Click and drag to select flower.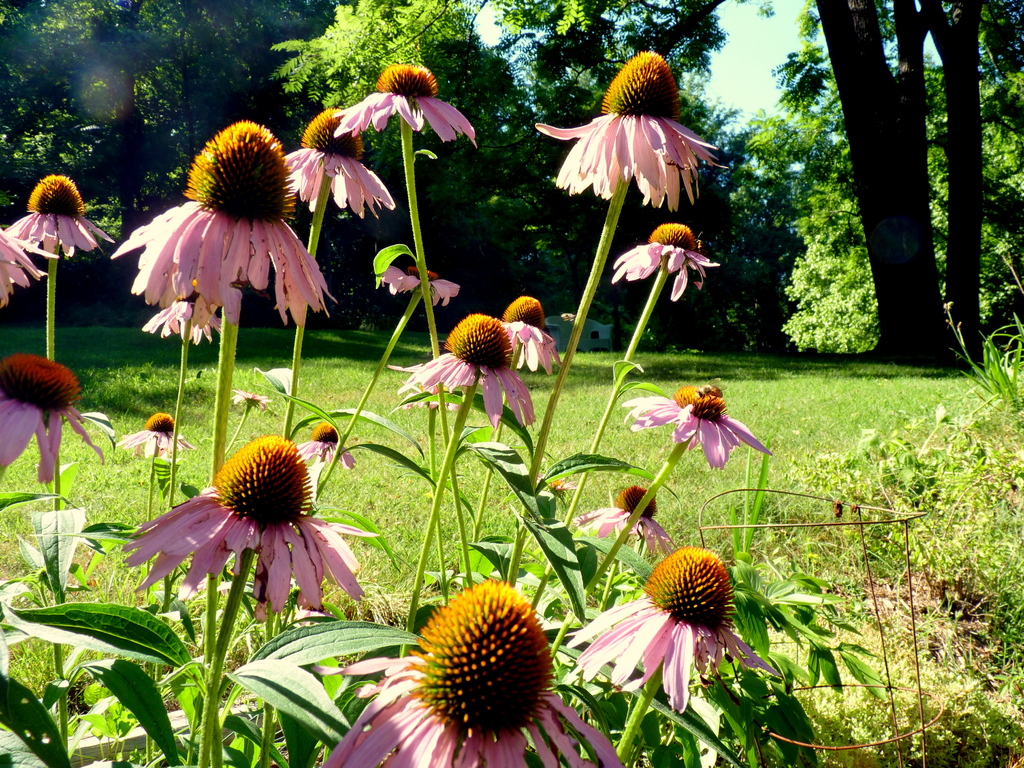
Selection: region(620, 383, 774, 471).
